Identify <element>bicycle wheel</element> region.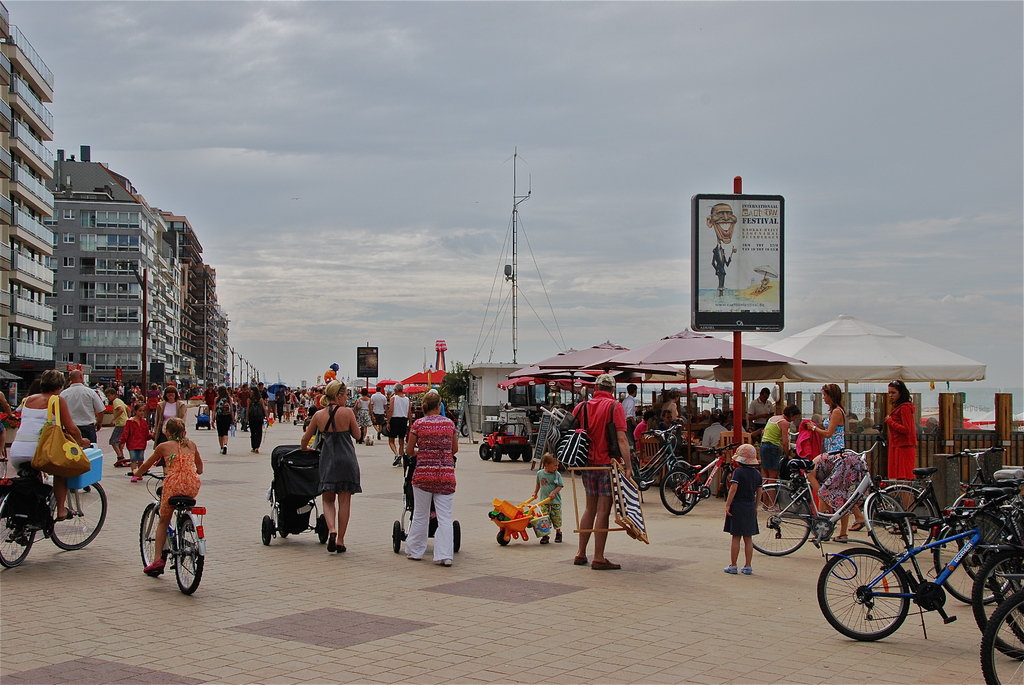
Region: {"left": 748, "top": 482, "right": 809, "bottom": 557}.
